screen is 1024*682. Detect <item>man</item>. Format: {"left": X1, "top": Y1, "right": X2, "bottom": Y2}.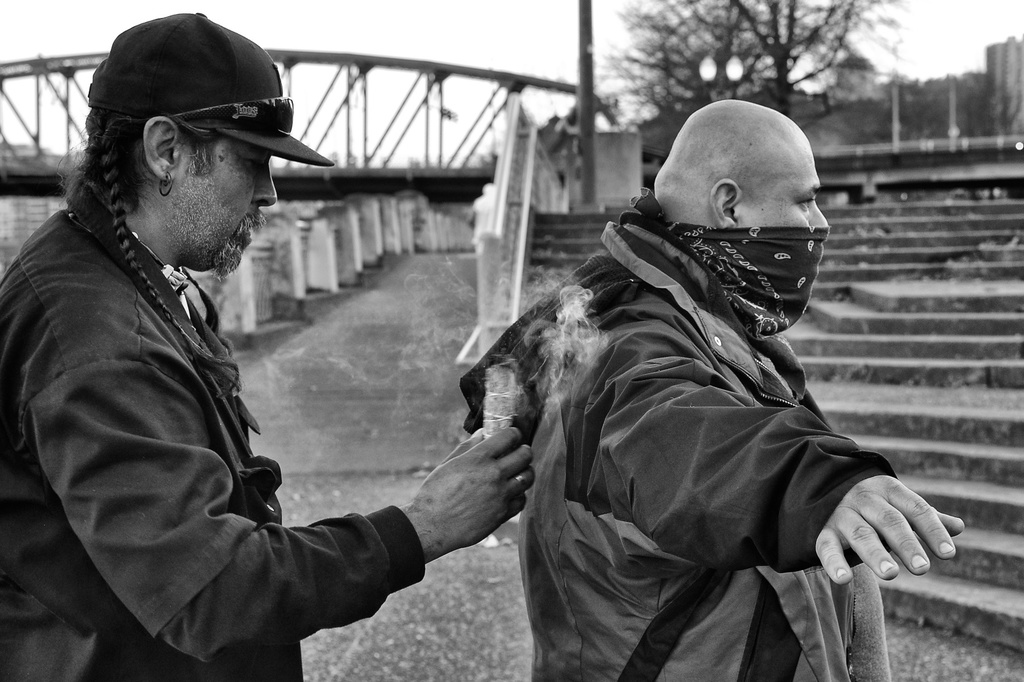
{"left": 460, "top": 99, "right": 964, "bottom": 681}.
